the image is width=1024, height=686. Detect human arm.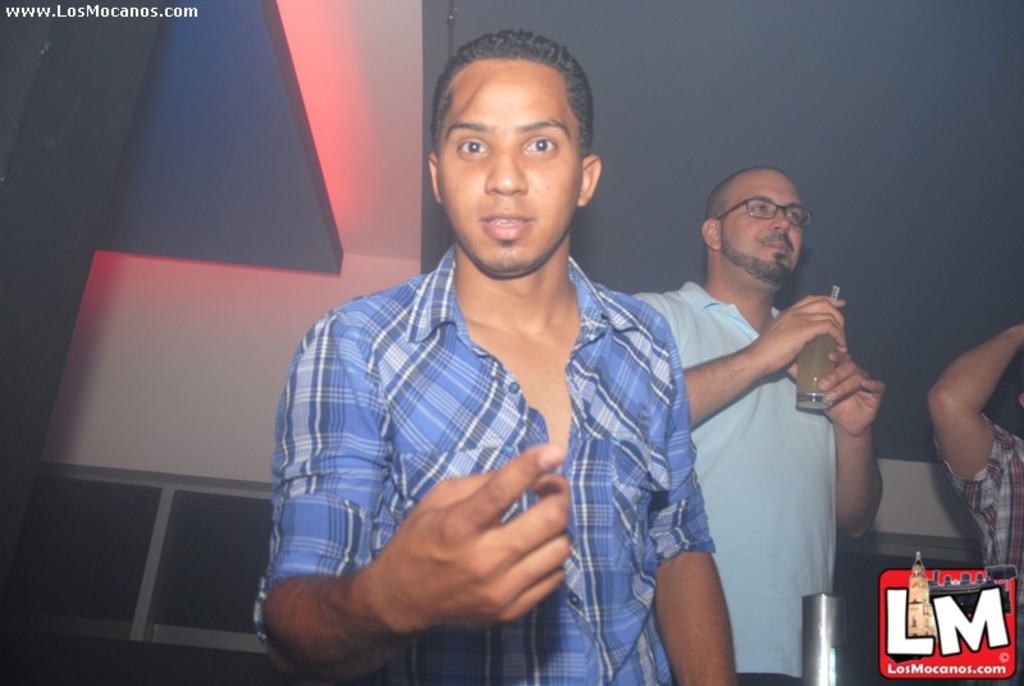
Detection: l=256, t=308, r=582, b=685.
